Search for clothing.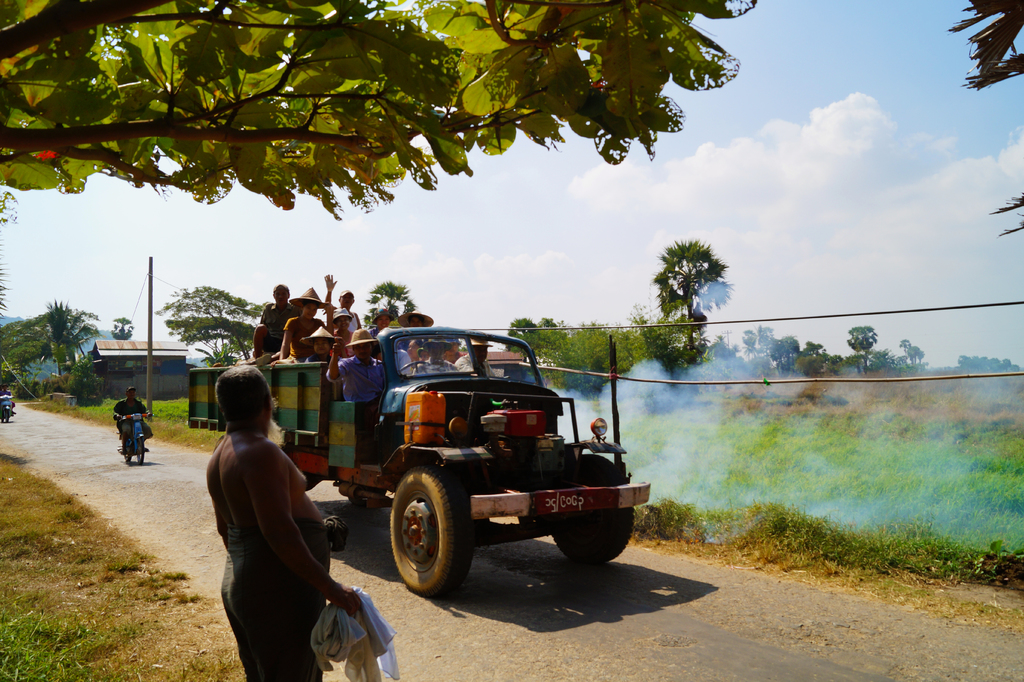
Found at (x1=286, y1=314, x2=321, y2=357).
